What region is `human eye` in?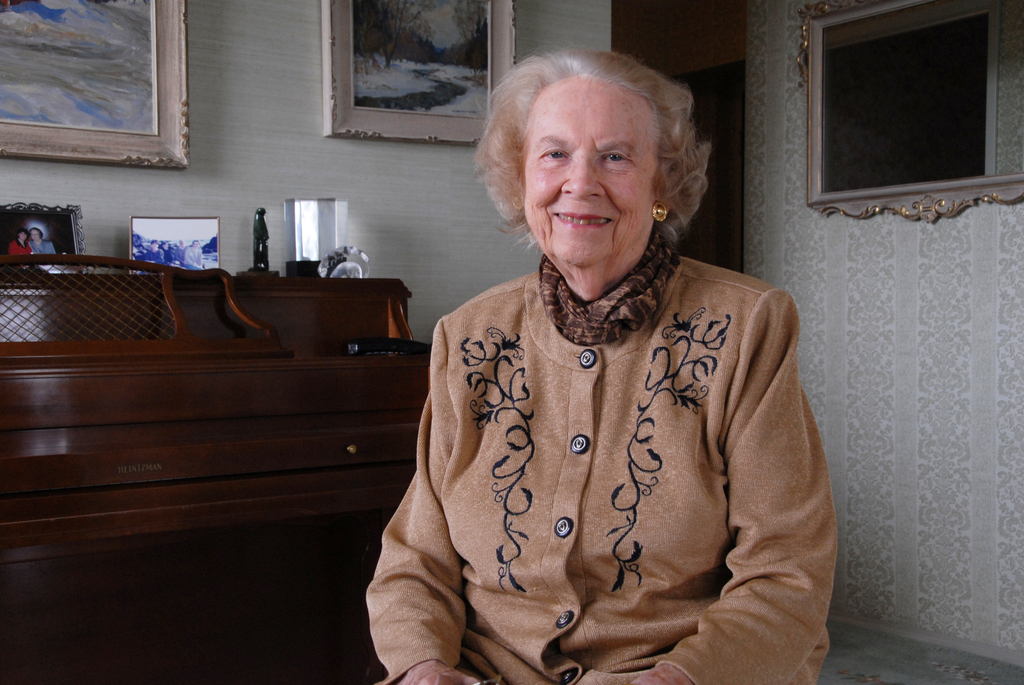
left=595, top=146, right=634, bottom=163.
